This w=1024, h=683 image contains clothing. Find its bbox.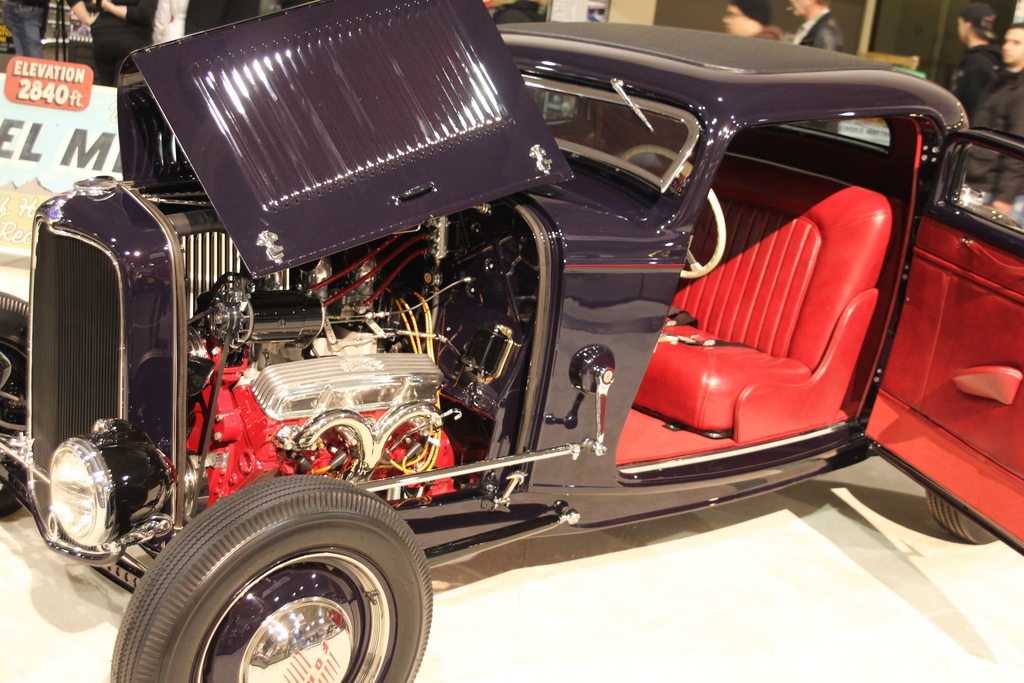
region(0, 0, 51, 67).
